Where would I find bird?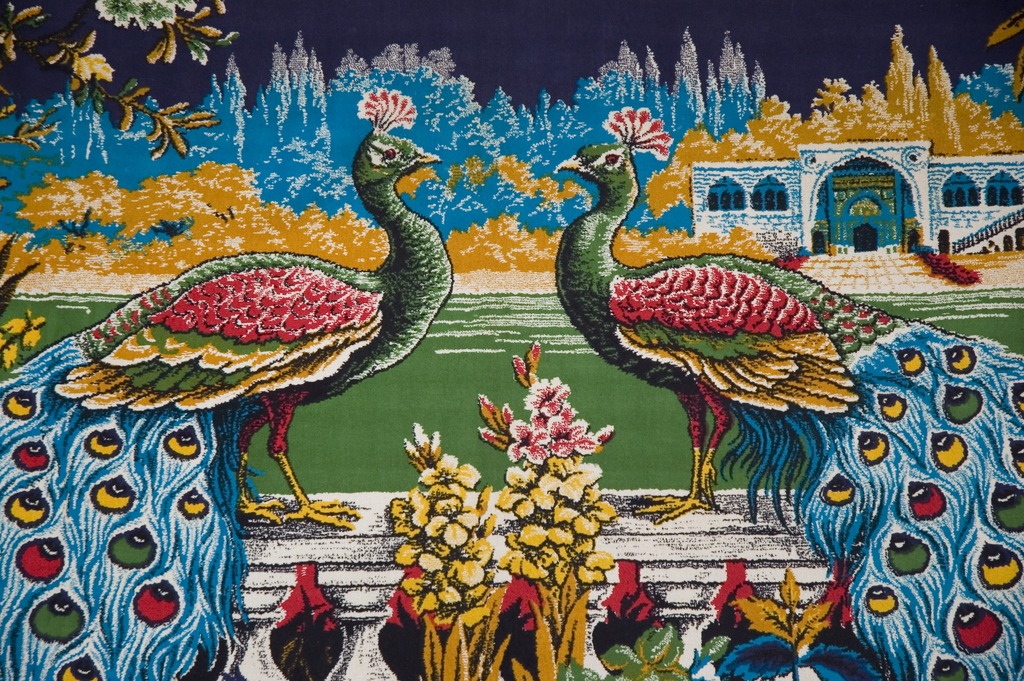
At left=37, top=97, right=456, bottom=545.
